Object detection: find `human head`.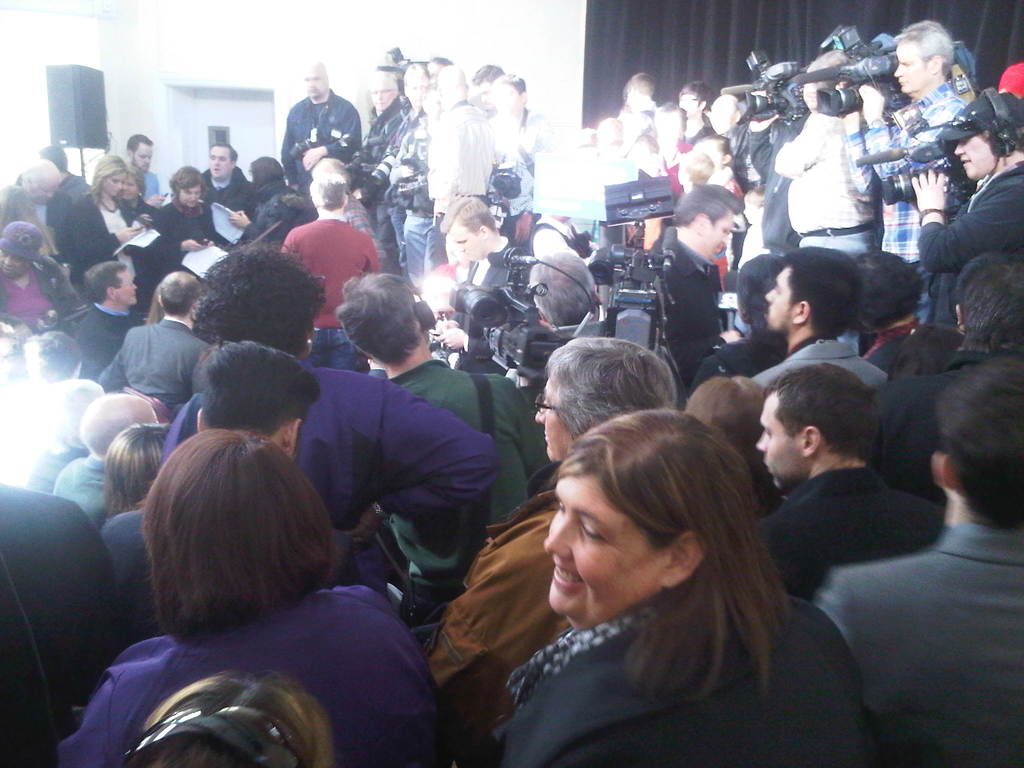
888,19,961,95.
